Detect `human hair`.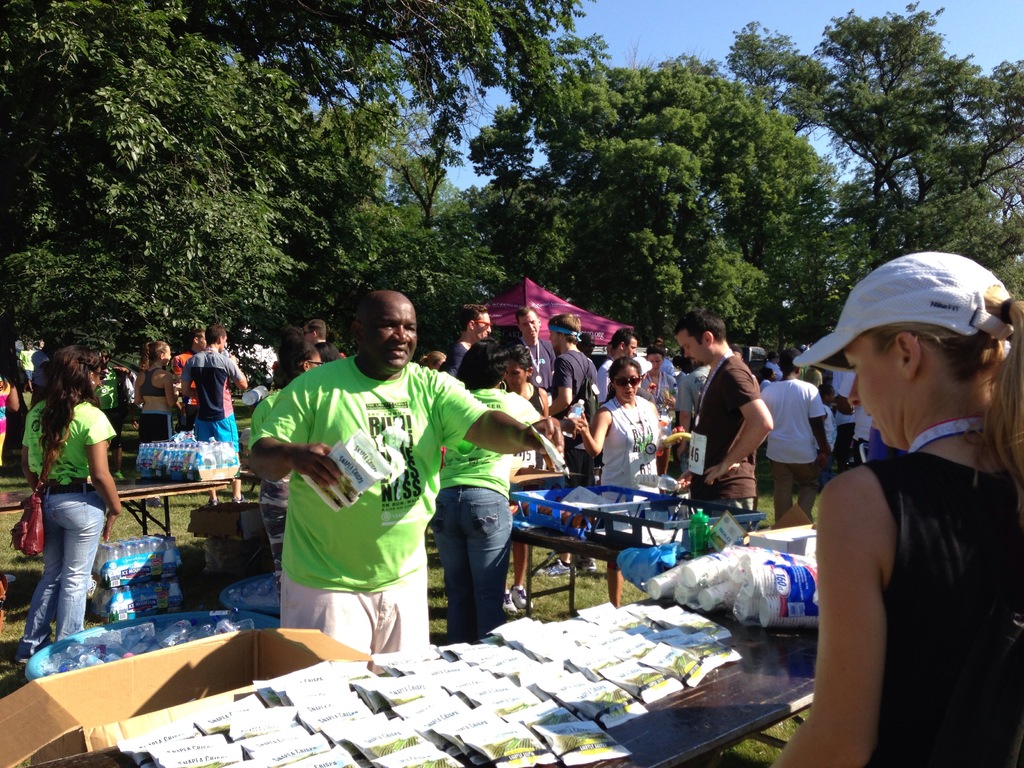
Detected at [819,383,835,398].
